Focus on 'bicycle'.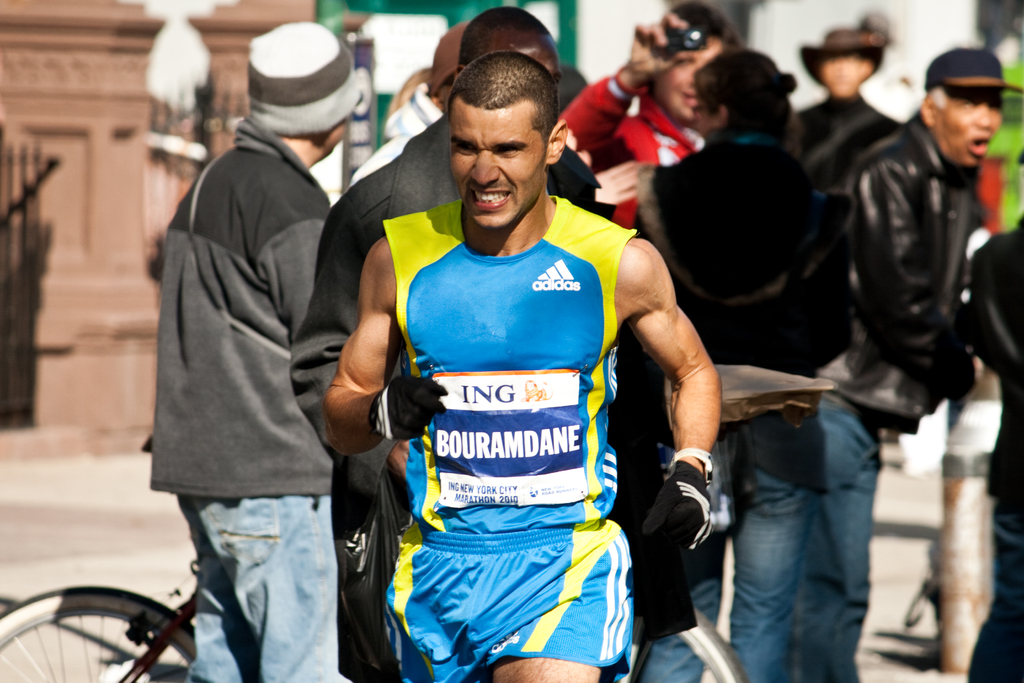
Focused at <box>0,433,750,682</box>.
